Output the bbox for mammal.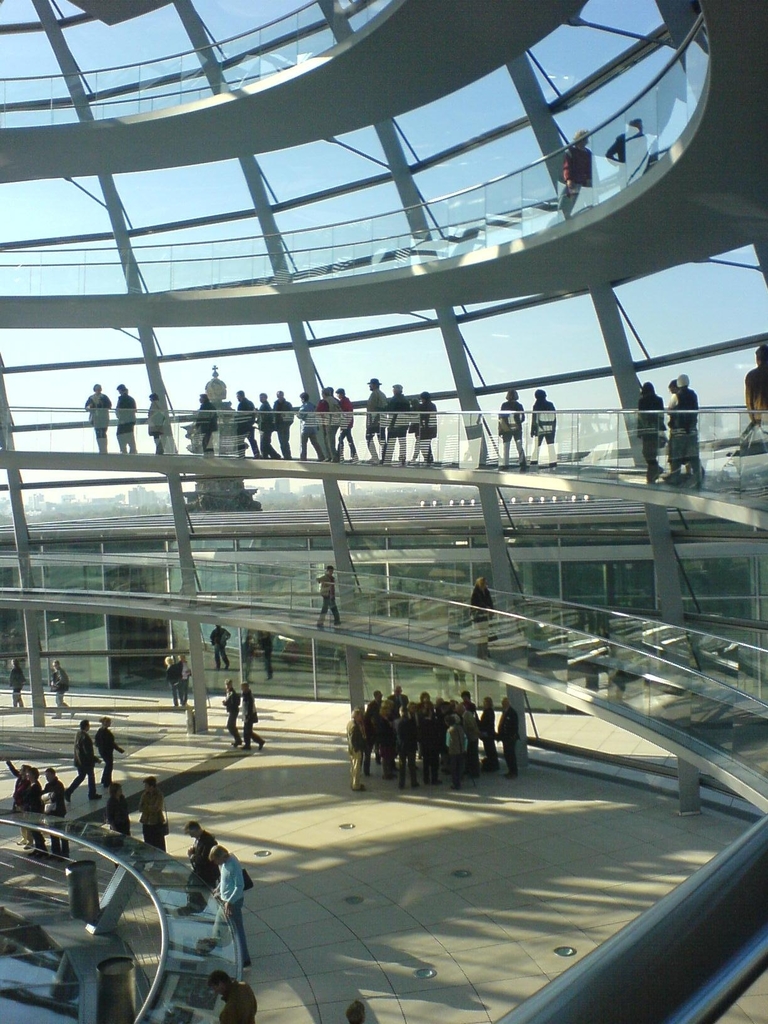
bbox(66, 716, 100, 799).
